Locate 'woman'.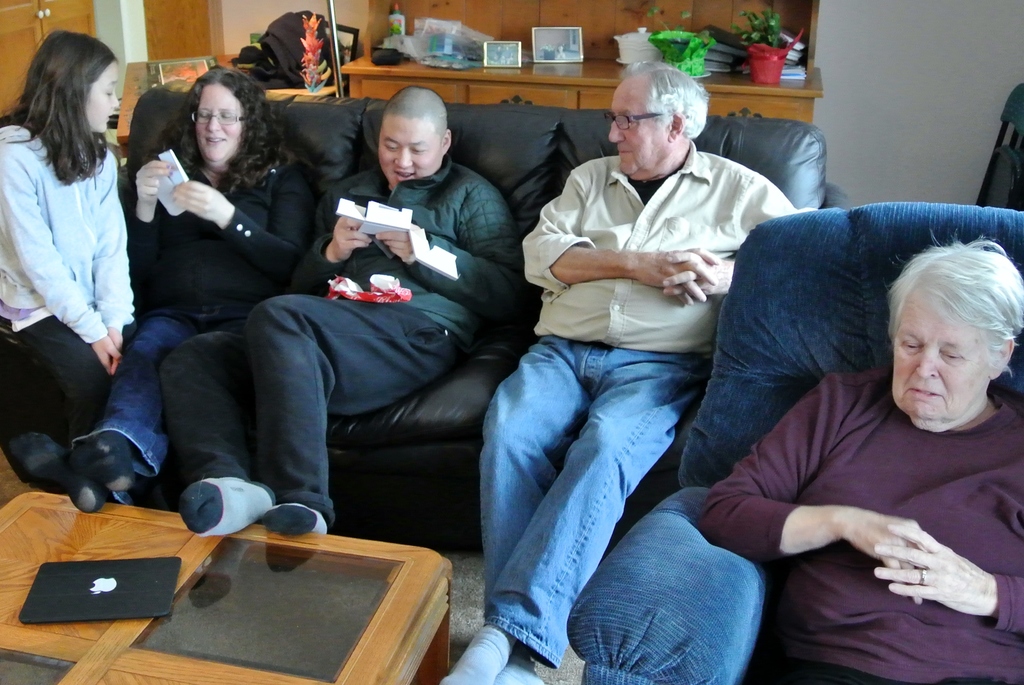
Bounding box: [x1=57, y1=44, x2=285, y2=538].
